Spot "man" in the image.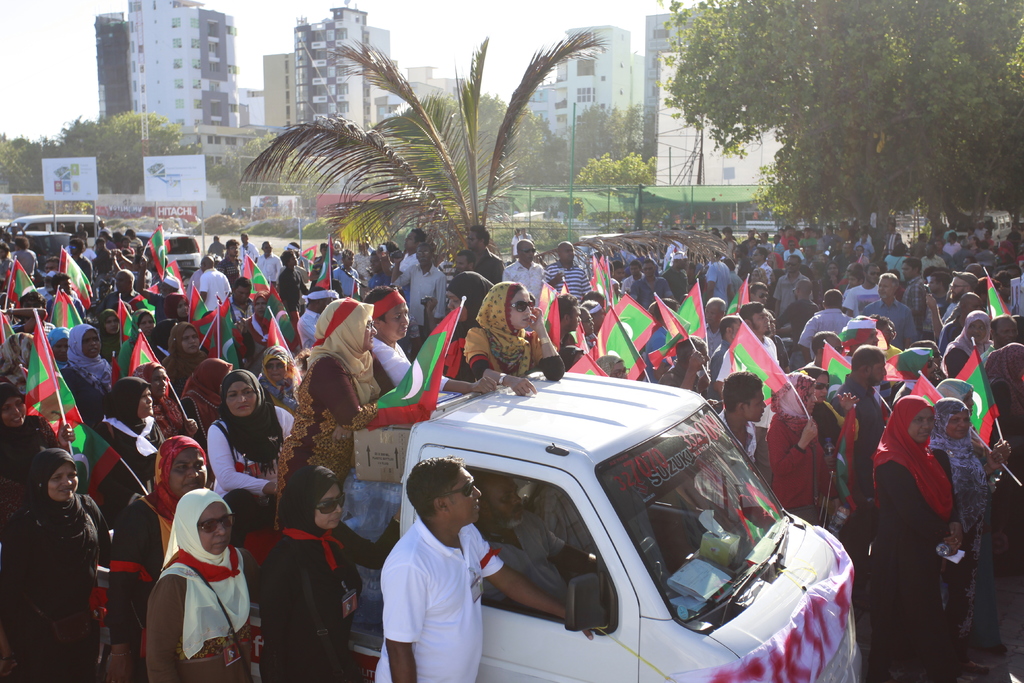
"man" found at [x1=202, y1=252, x2=232, y2=306].
